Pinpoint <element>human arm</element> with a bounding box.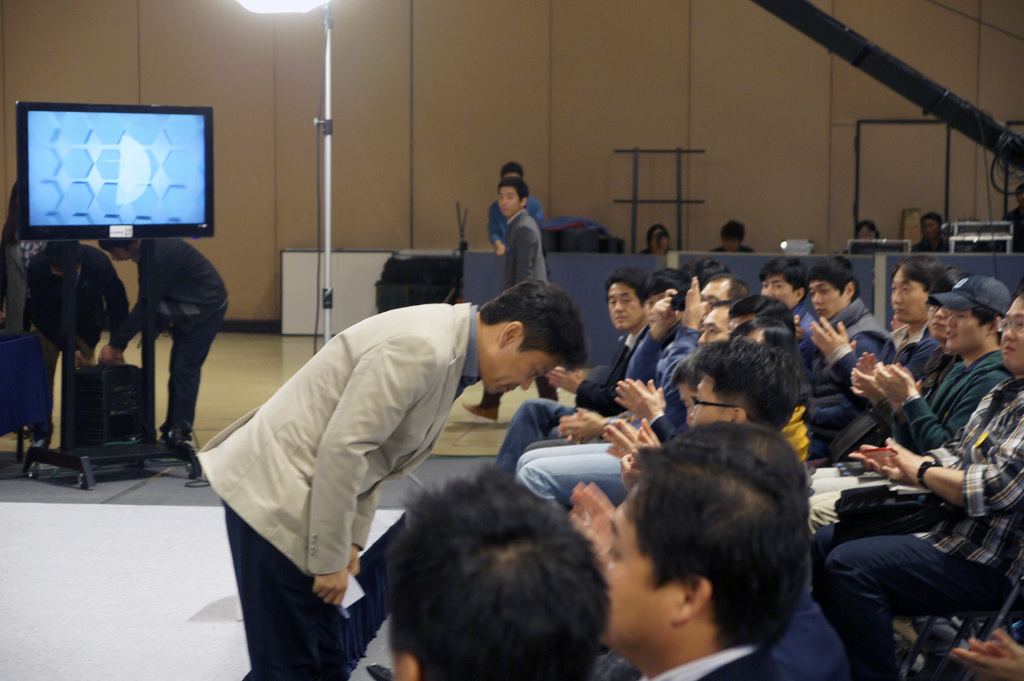
102:261:129:367.
